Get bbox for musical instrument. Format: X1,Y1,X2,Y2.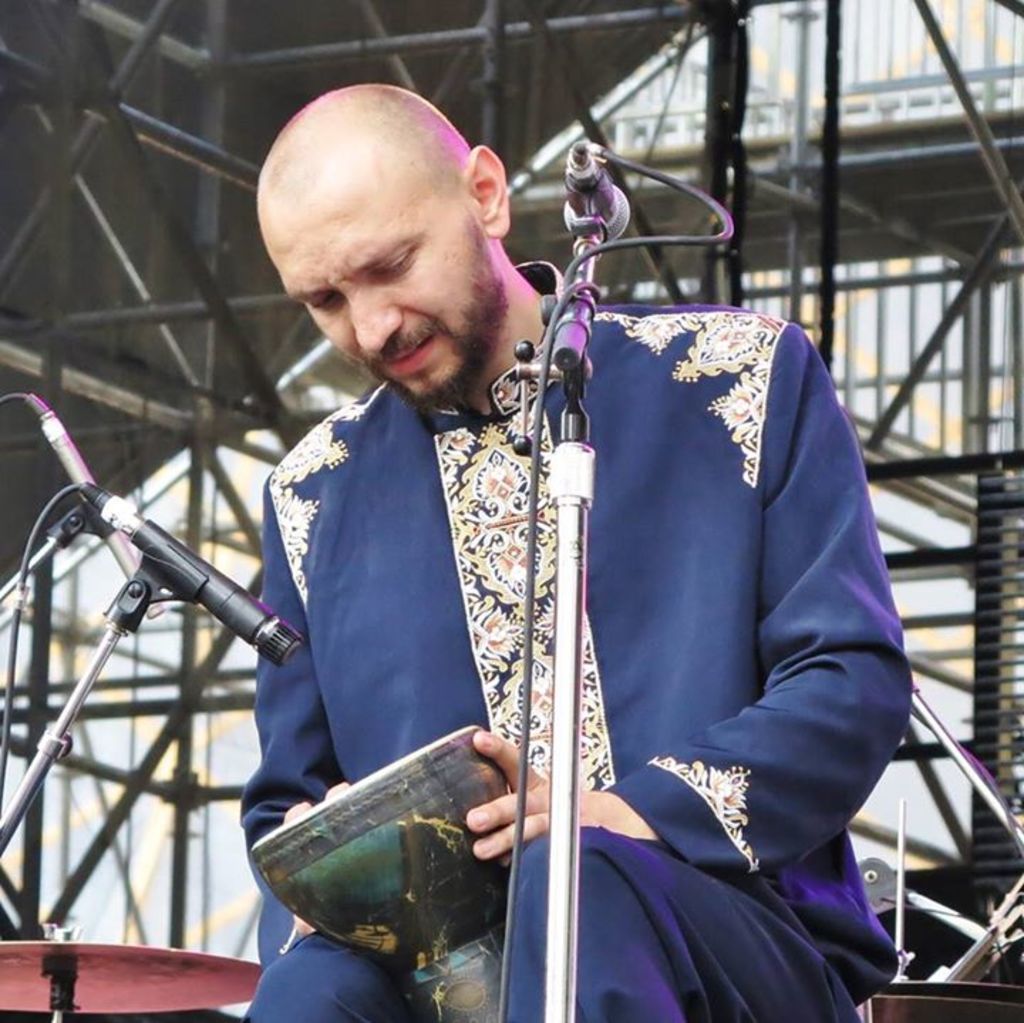
266,727,548,955.
